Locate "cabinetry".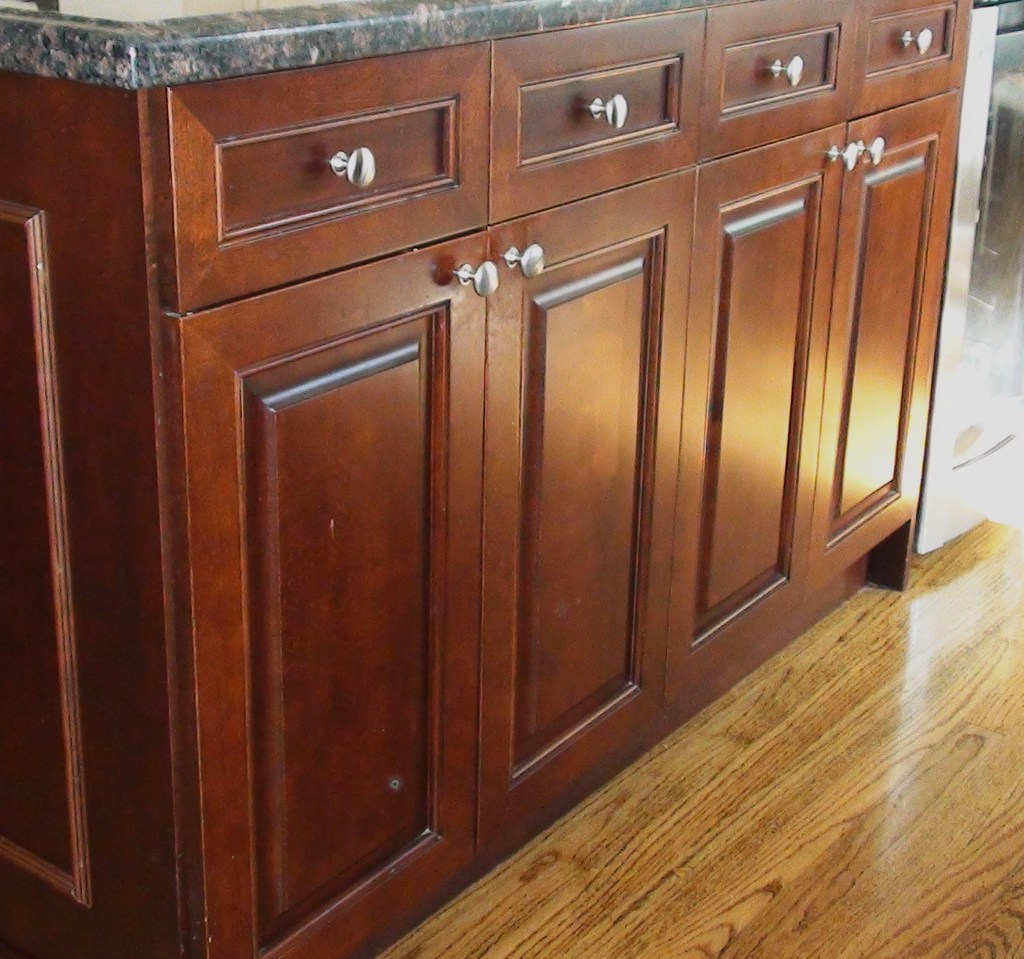
Bounding box: bbox(162, 232, 482, 958).
